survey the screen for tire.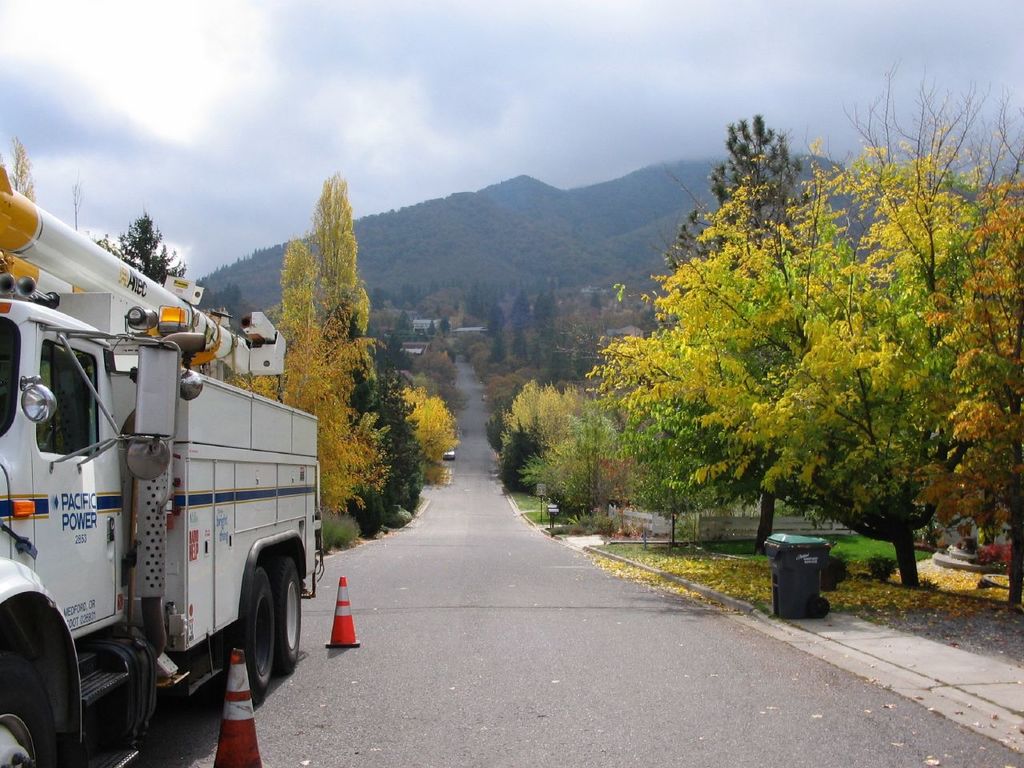
Survey found: pyautogui.locateOnScreen(275, 558, 302, 674).
